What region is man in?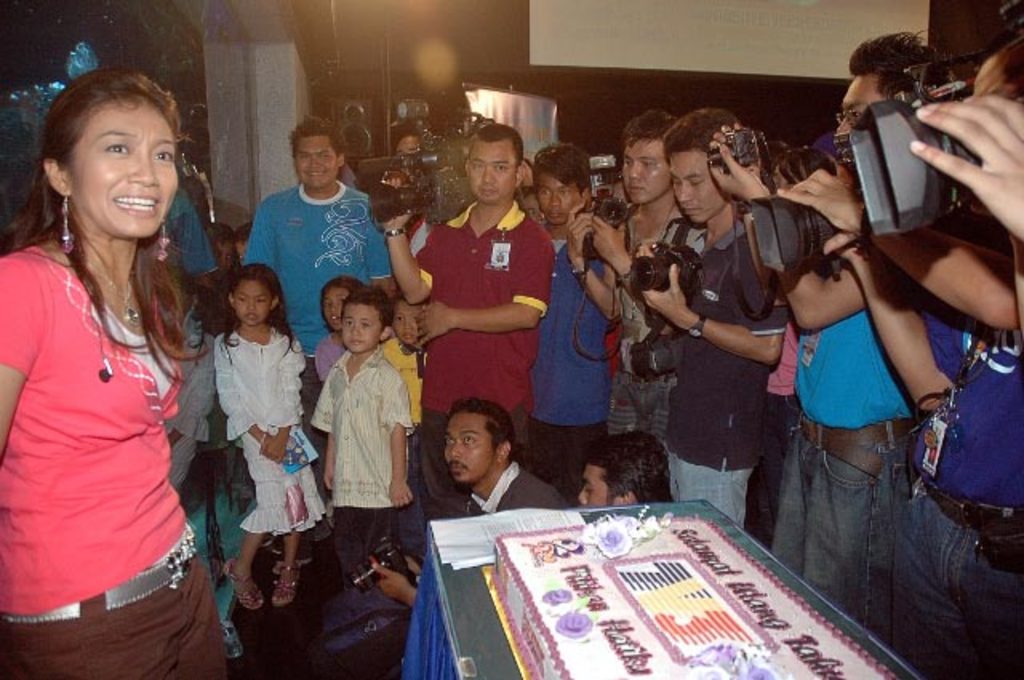
<region>246, 118, 394, 541</region>.
